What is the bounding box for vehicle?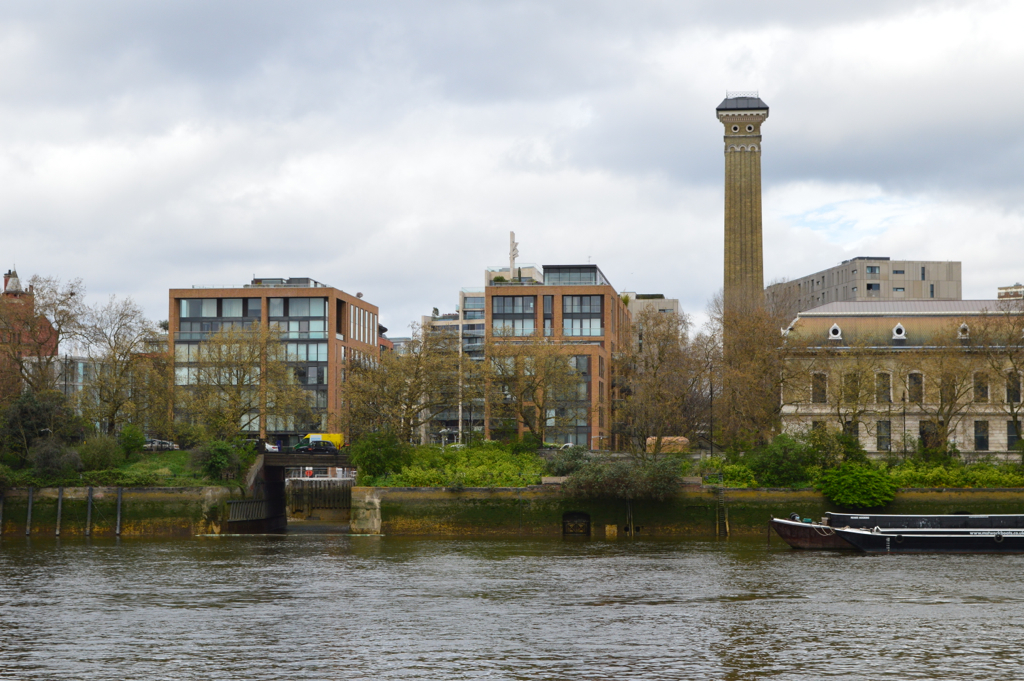
select_region(146, 436, 177, 448).
